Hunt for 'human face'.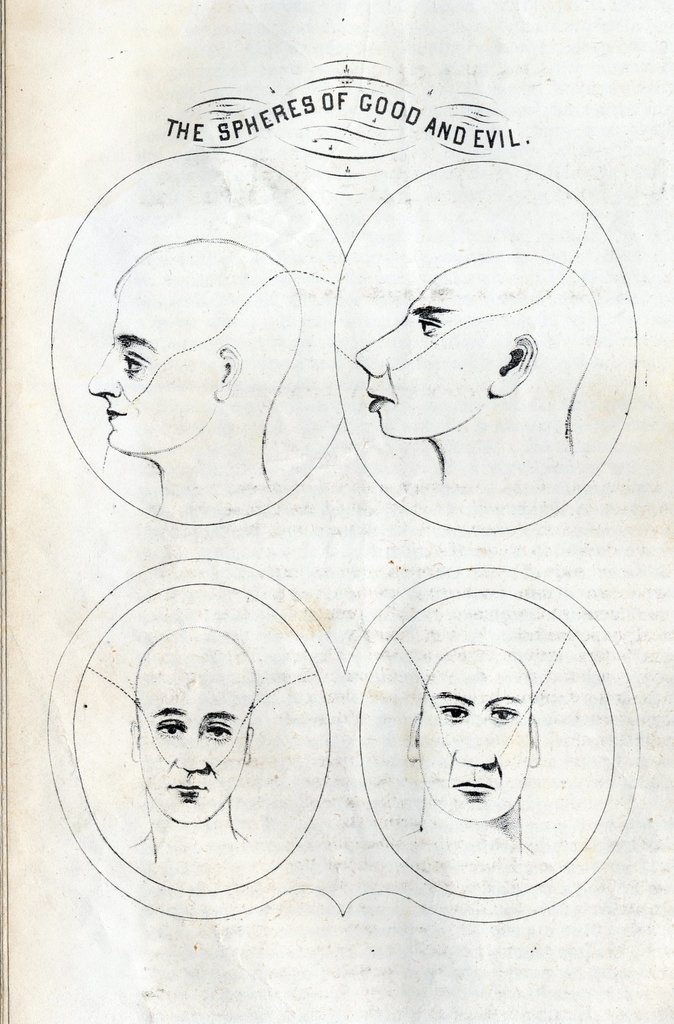
Hunted down at crop(417, 665, 532, 821).
